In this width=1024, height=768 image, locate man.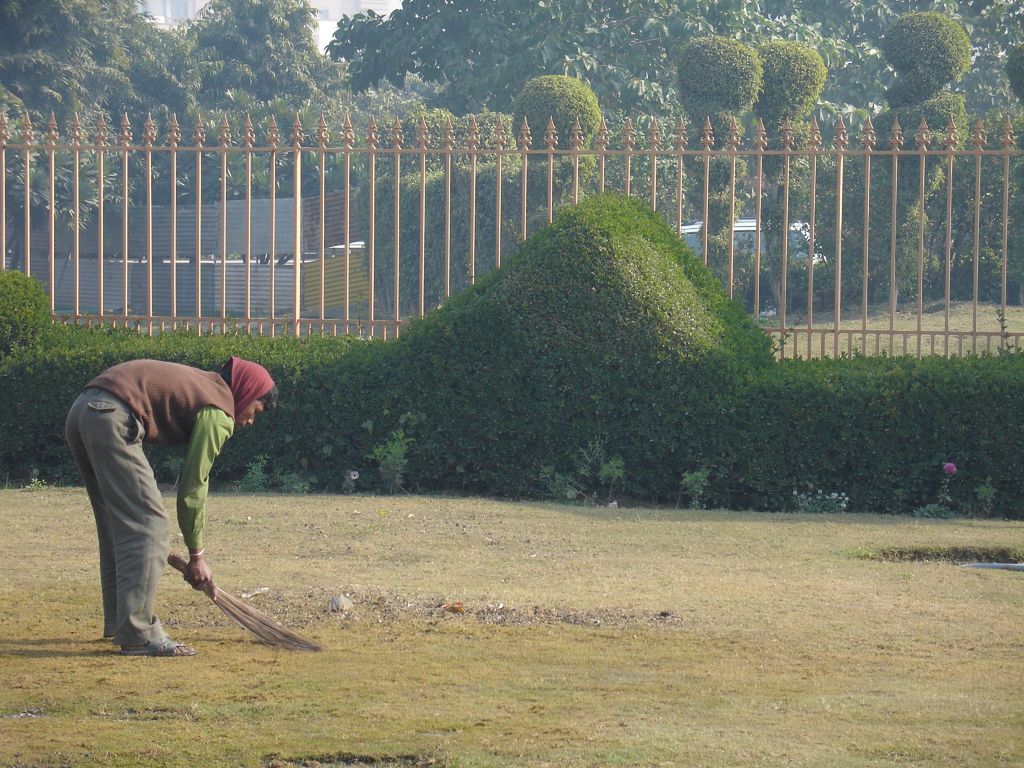
Bounding box: x1=68, y1=339, x2=295, y2=675.
